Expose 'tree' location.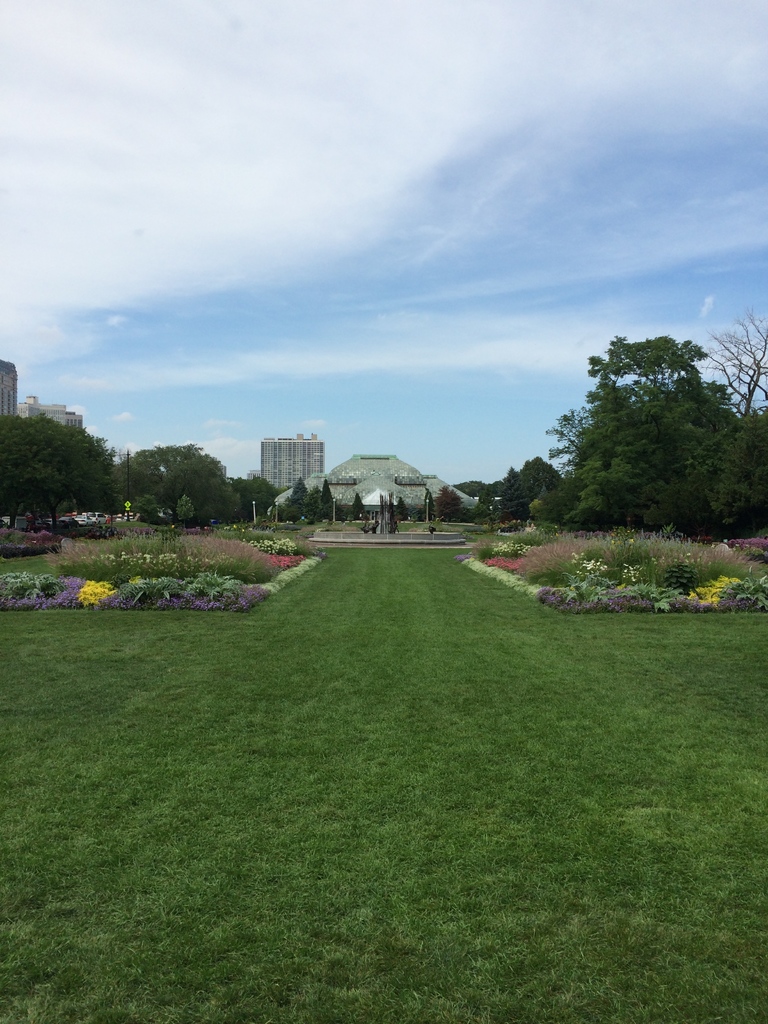
Exposed at l=230, t=473, r=279, b=515.
